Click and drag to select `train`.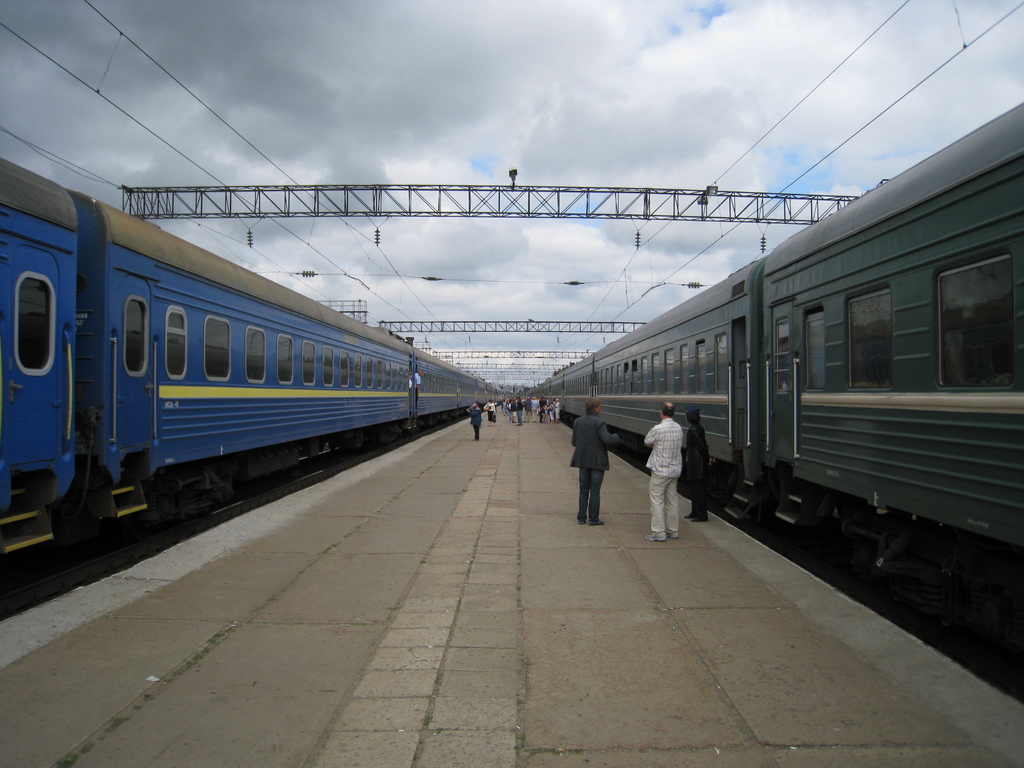
Selection: {"x1": 531, "y1": 98, "x2": 1023, "y2": 652}.
